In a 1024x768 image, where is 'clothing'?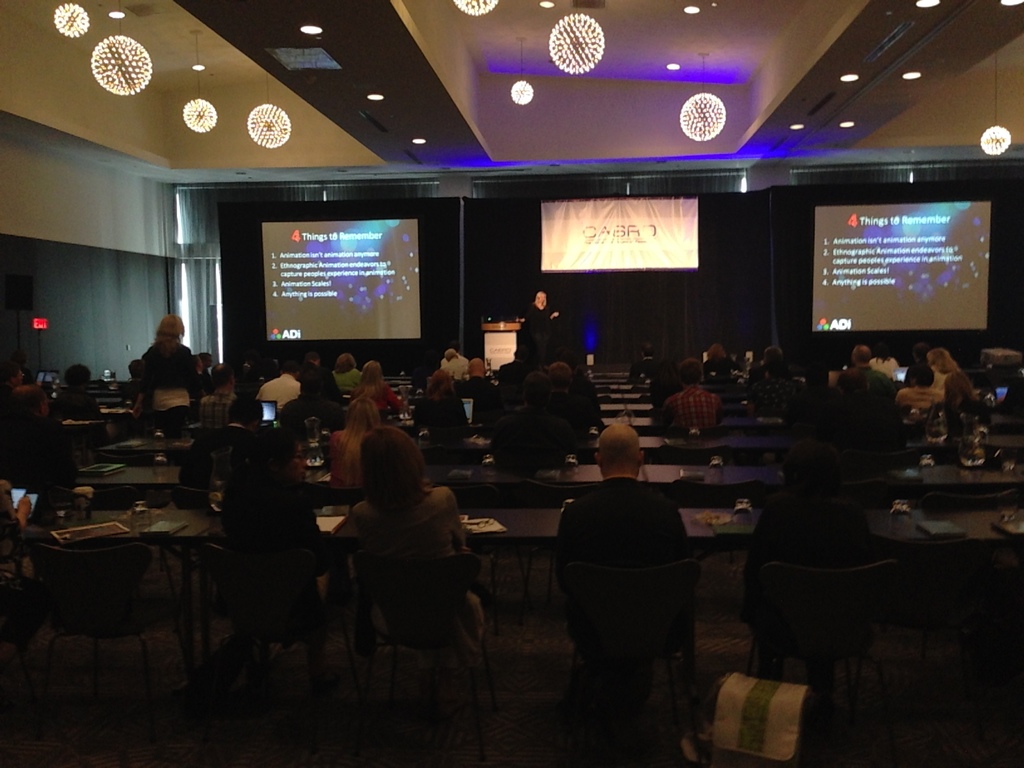
region(461, 376, 500, 419).
